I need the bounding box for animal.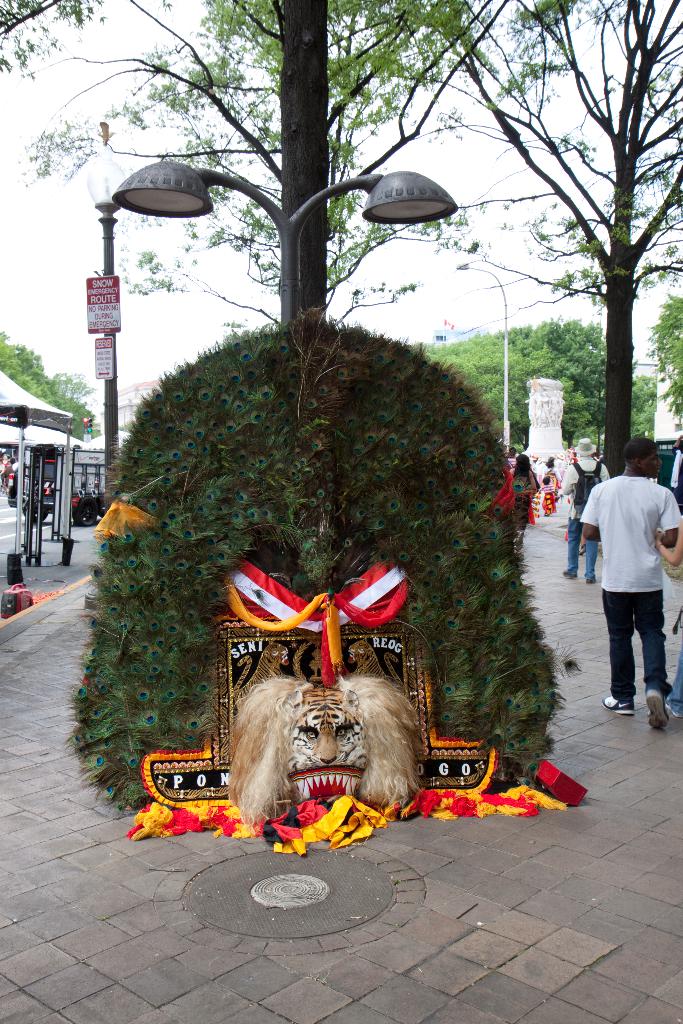
Here it is: BBox(220, 678, 417, 810).
